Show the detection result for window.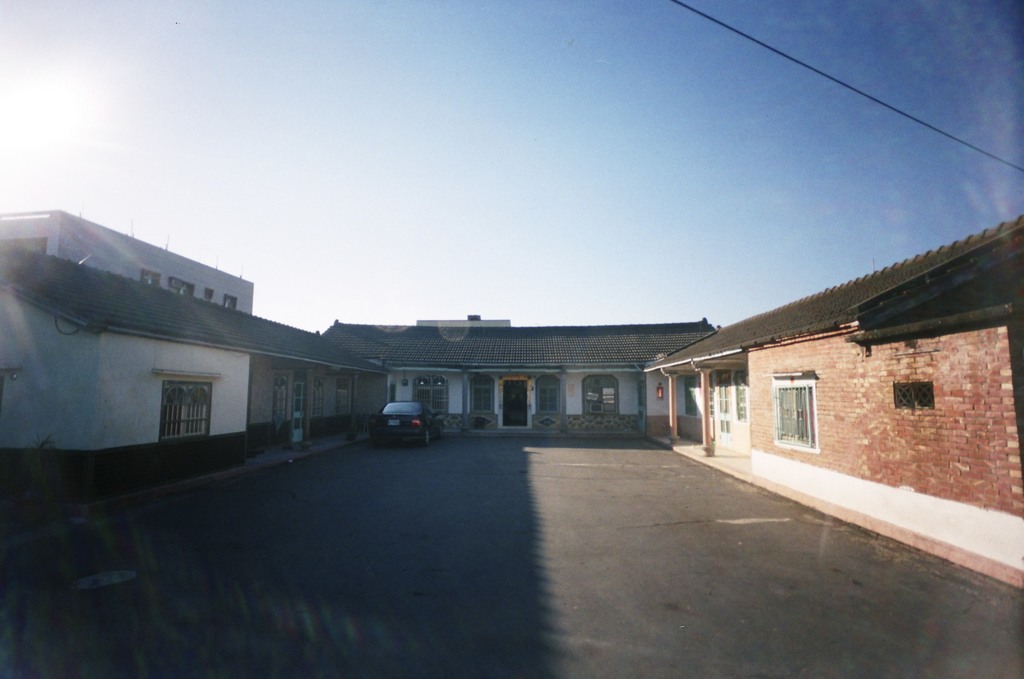
<box>264,371,291,425</box>.
